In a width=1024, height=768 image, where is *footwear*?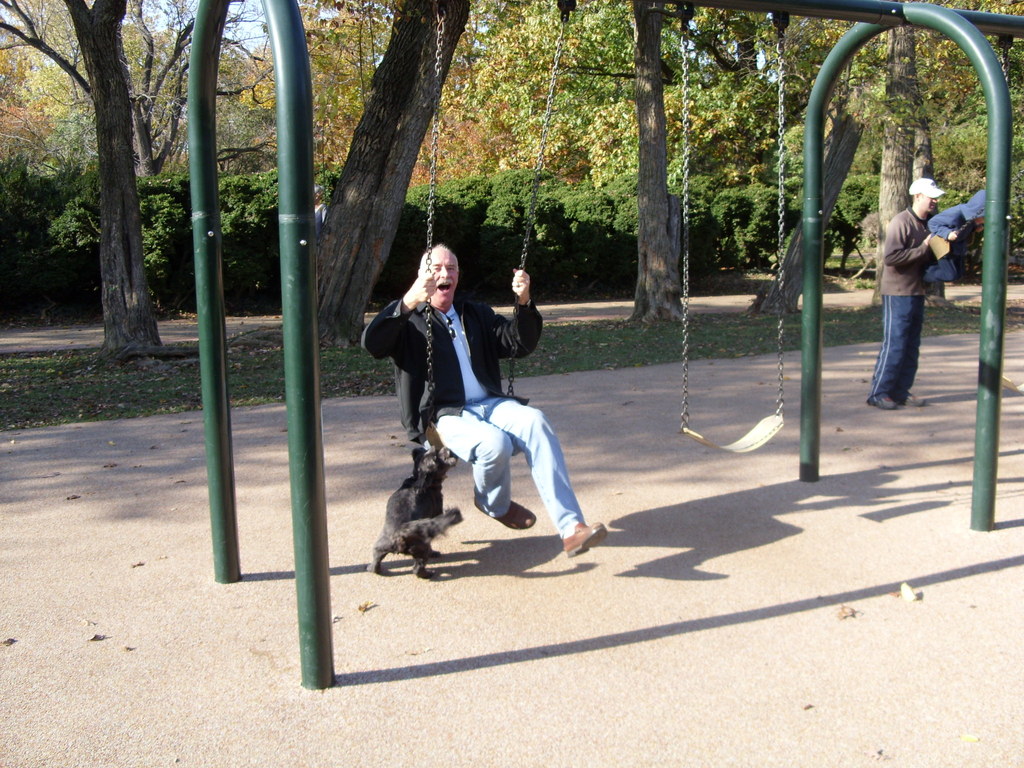
x1=563 y1=522 x2=605 y2=557.
